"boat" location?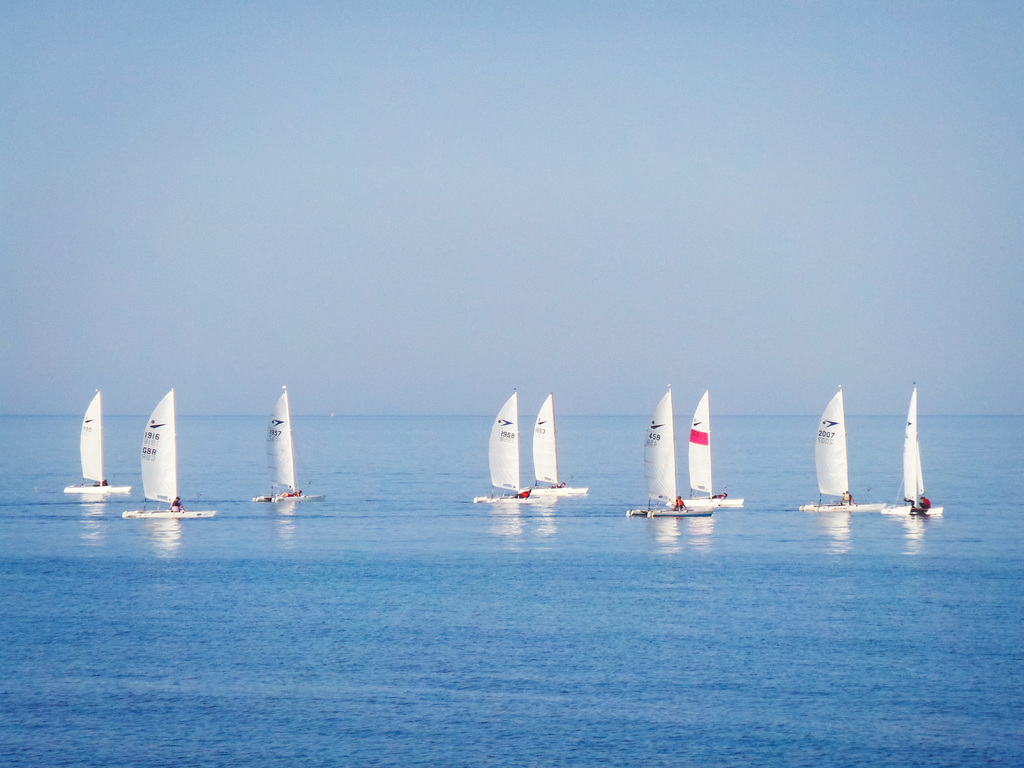
(518, 392, 588, 504)
